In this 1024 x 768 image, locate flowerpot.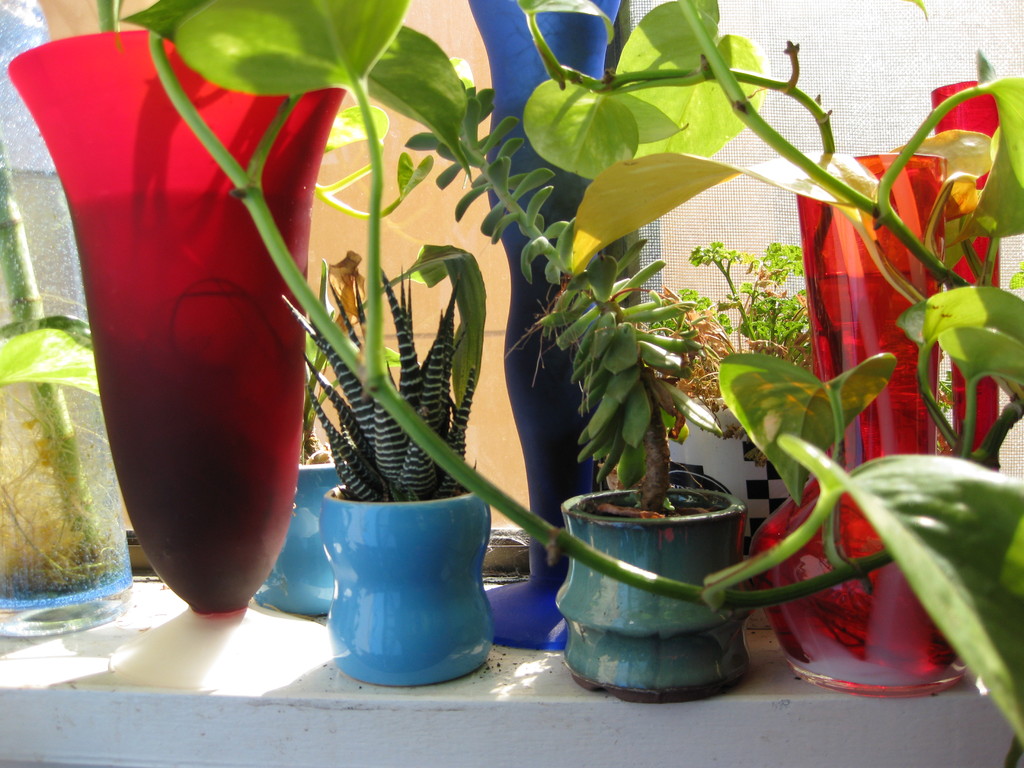
Bounding box: 247, 463, 353, 621.
